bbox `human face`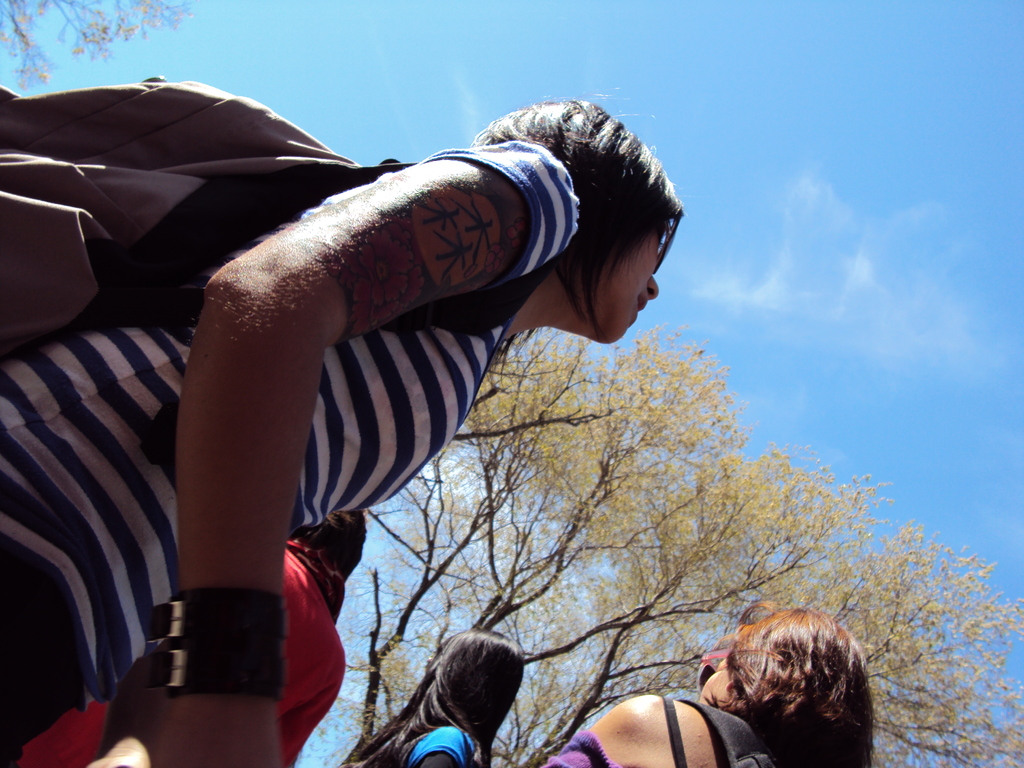
bbox=[602, 232, 663, 346]
